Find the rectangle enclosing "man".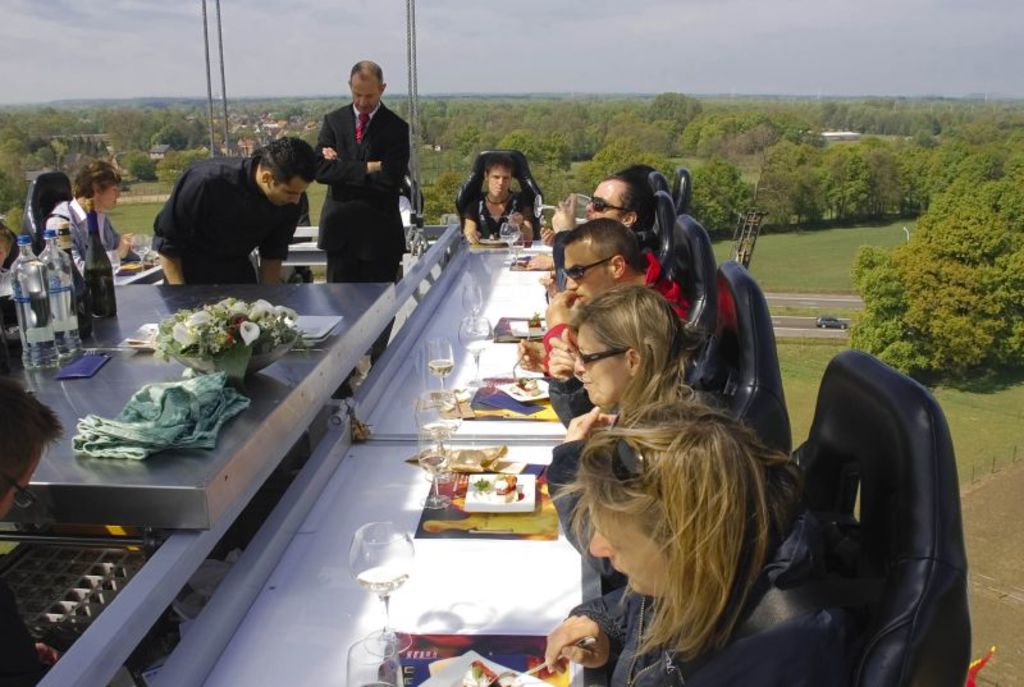
(left=516, top=206, right=694, bottom=385).
